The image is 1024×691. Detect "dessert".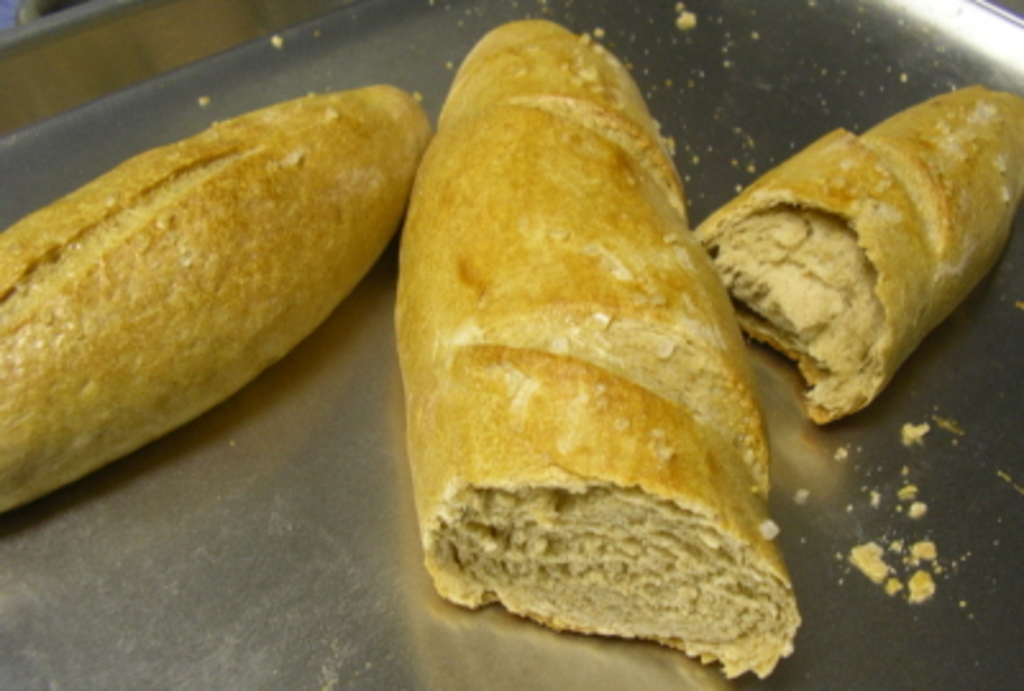
Detection: detection(699, 72, 1021, 435).
